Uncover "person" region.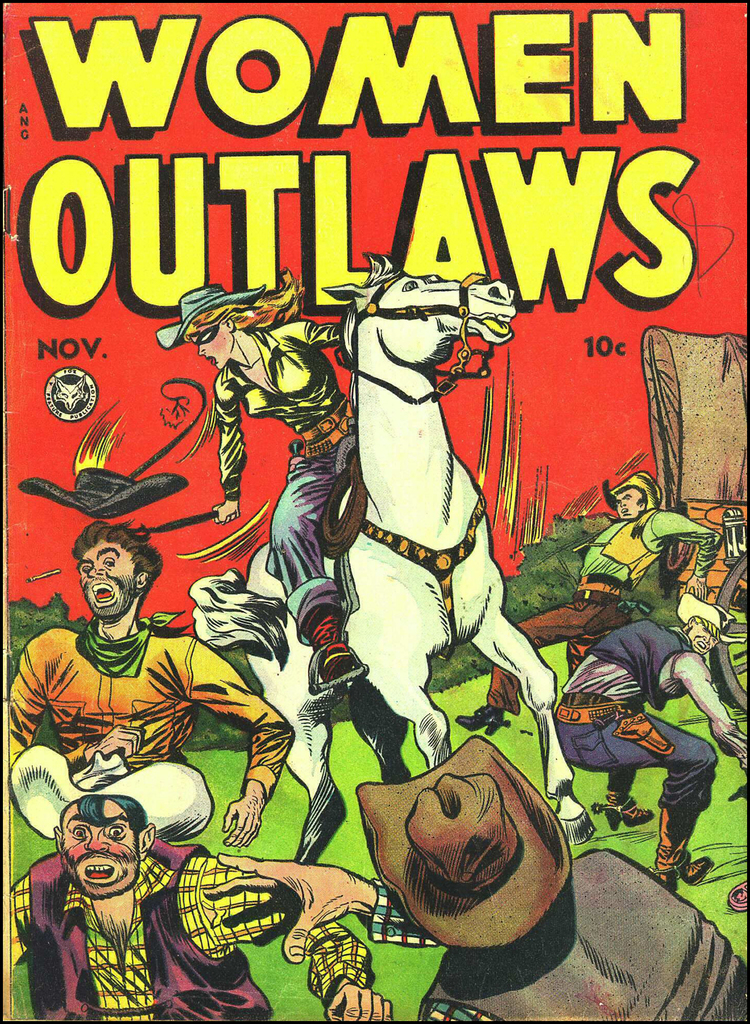
Uncovered: 203, 290, 362, 652.
